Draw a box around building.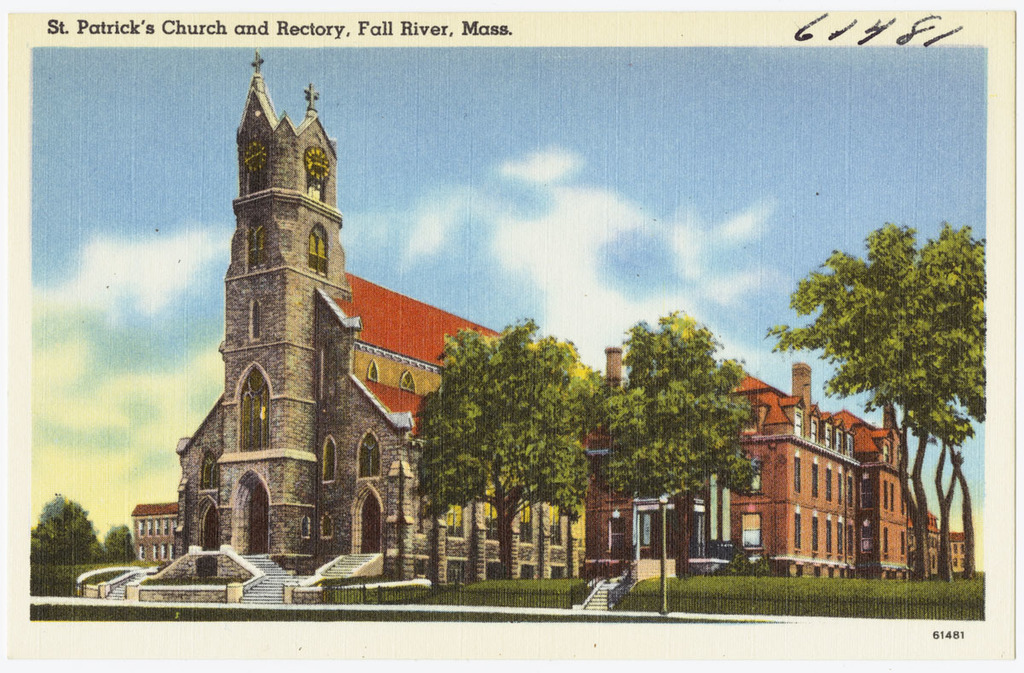
[585,348,911,583].
